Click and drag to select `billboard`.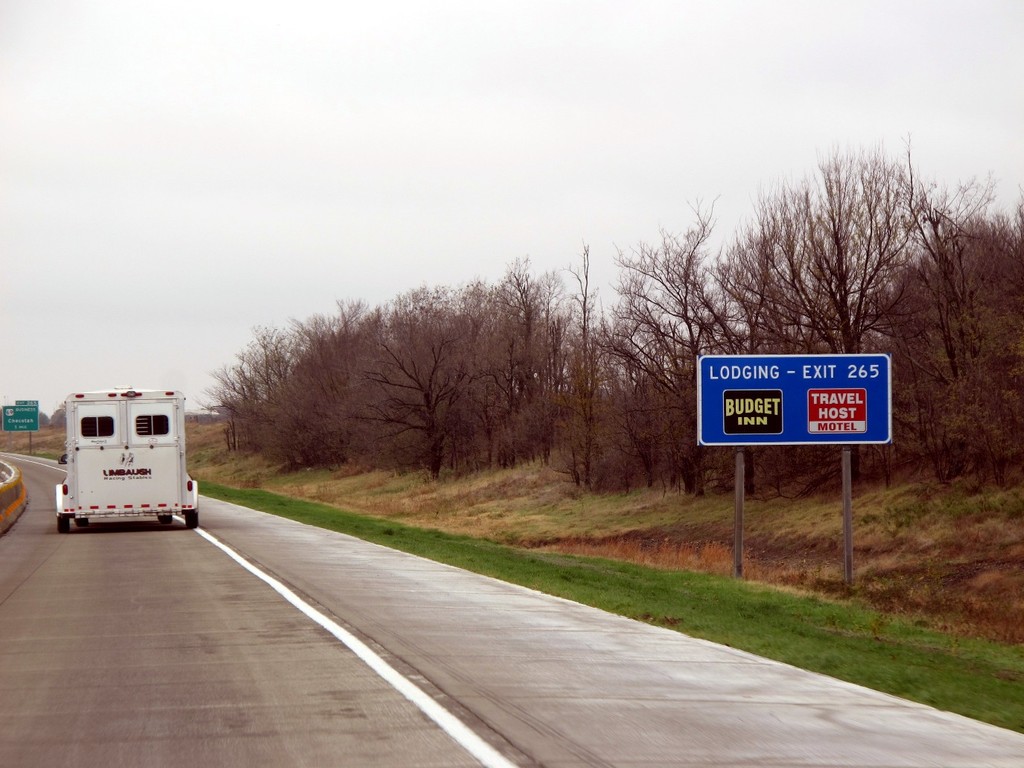
Selection: <bbox>694, 356, 885, 451</bbox>.
